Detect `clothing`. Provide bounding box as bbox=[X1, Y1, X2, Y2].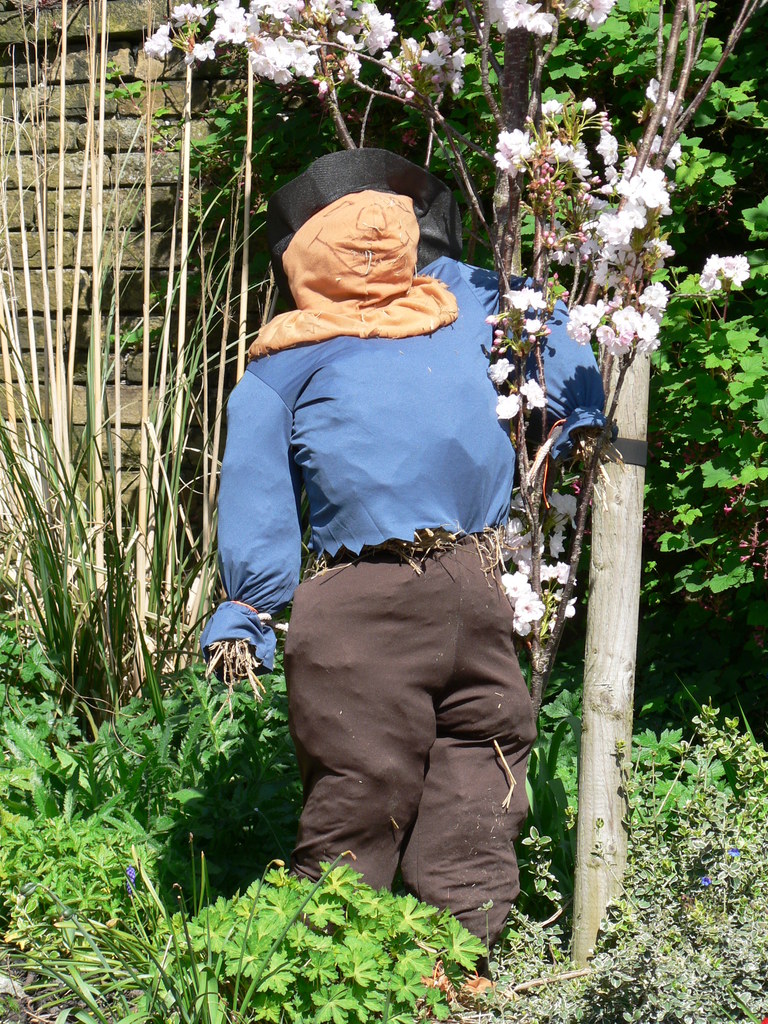
bbox=[200, 259, 608, 945].
